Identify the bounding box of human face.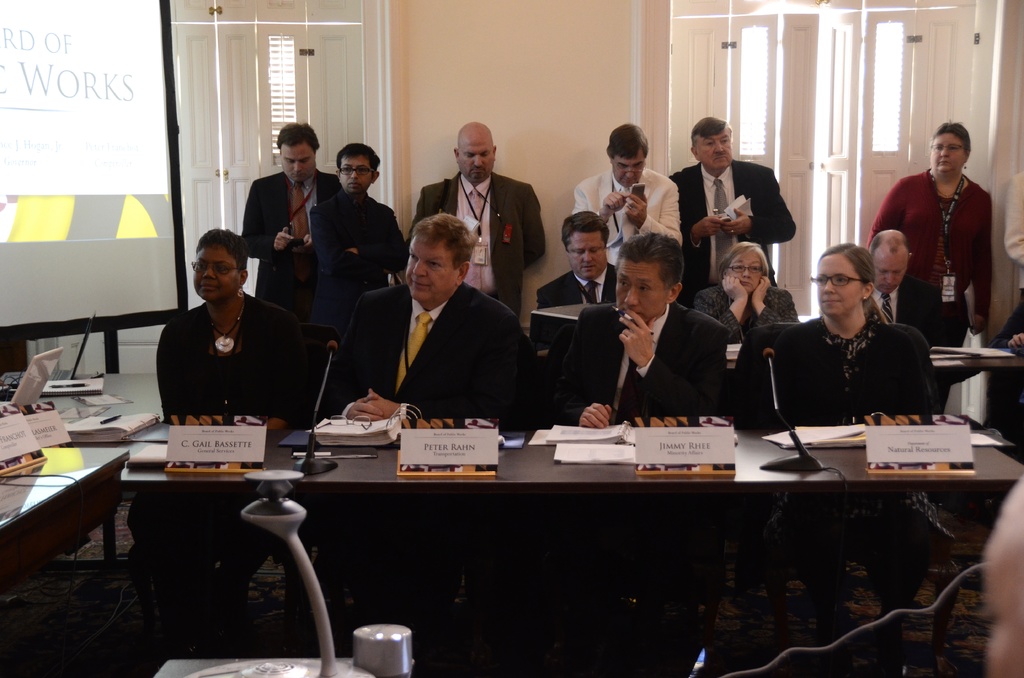
{"x1": 190, "y1": 248, "x2": 237, "y2": 302}.
